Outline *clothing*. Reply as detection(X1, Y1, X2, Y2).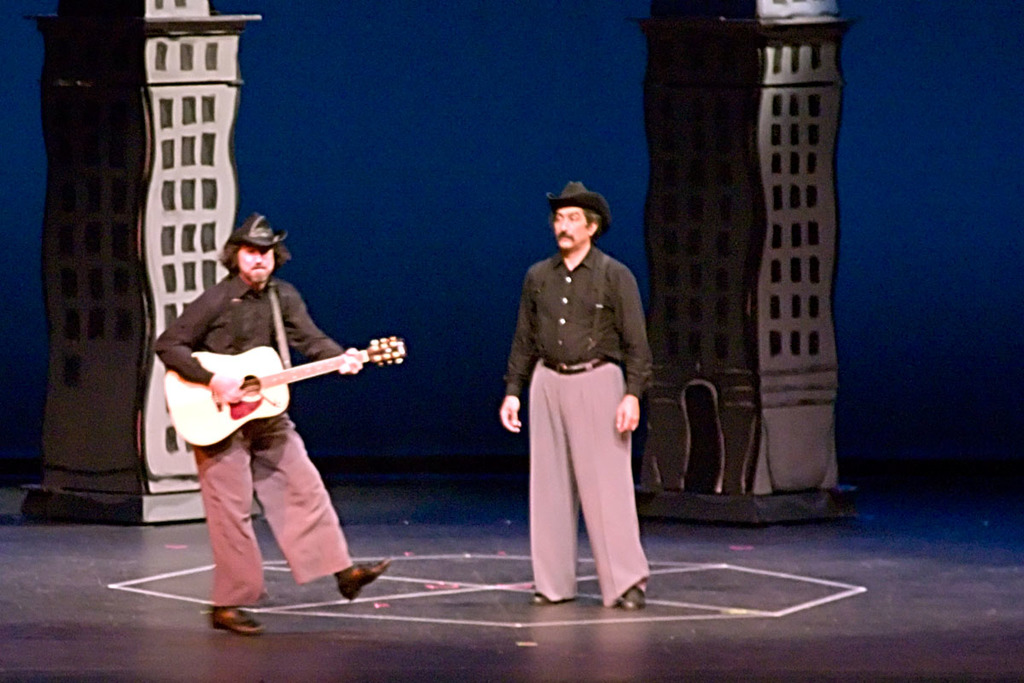
detection(498, 213, 660, 602).
